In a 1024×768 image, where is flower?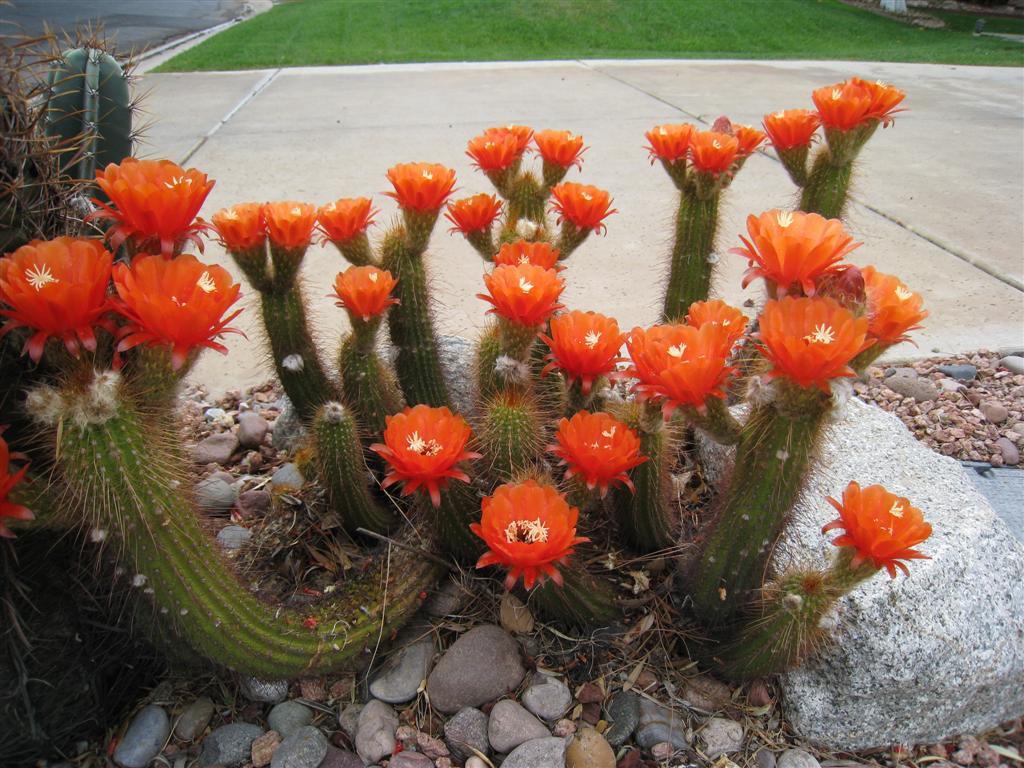
x1=462, y1=123, x2=538, y2=171.
